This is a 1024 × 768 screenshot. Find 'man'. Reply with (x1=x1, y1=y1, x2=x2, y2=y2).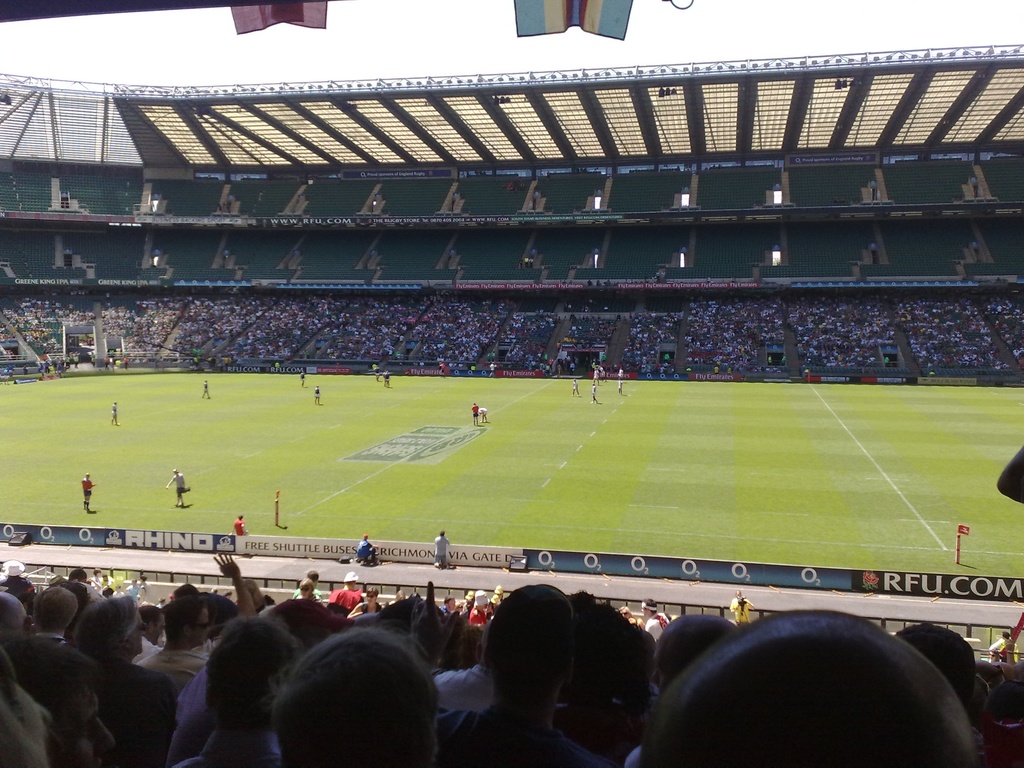
(x1=980, y1=629, x2=1023, y2=669).
